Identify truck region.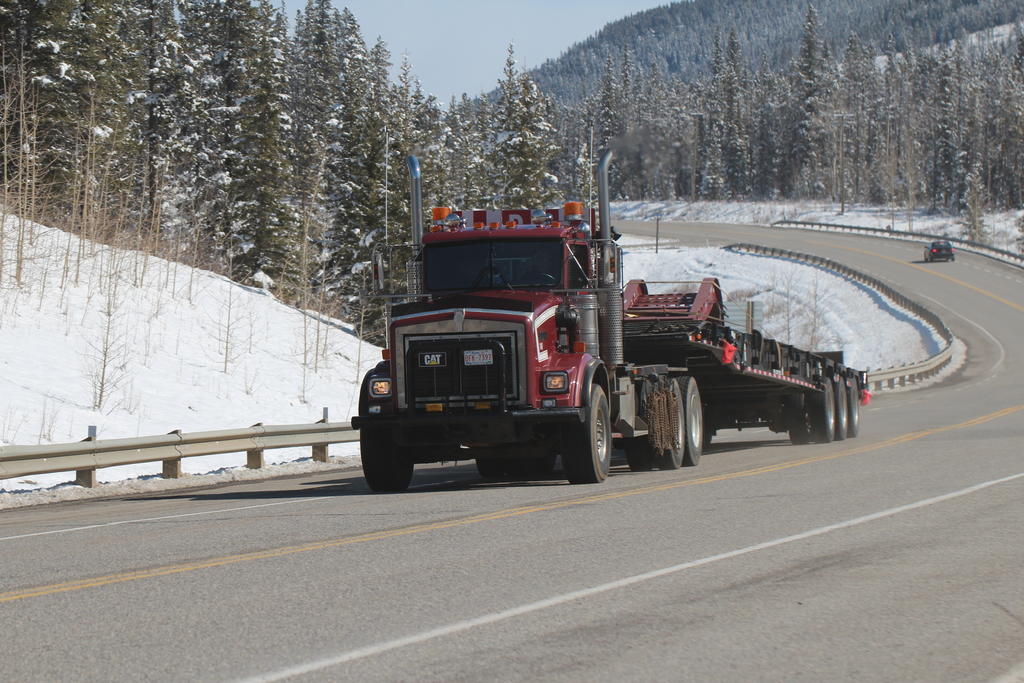
Region: BBox(344, 185, 836, 495).
